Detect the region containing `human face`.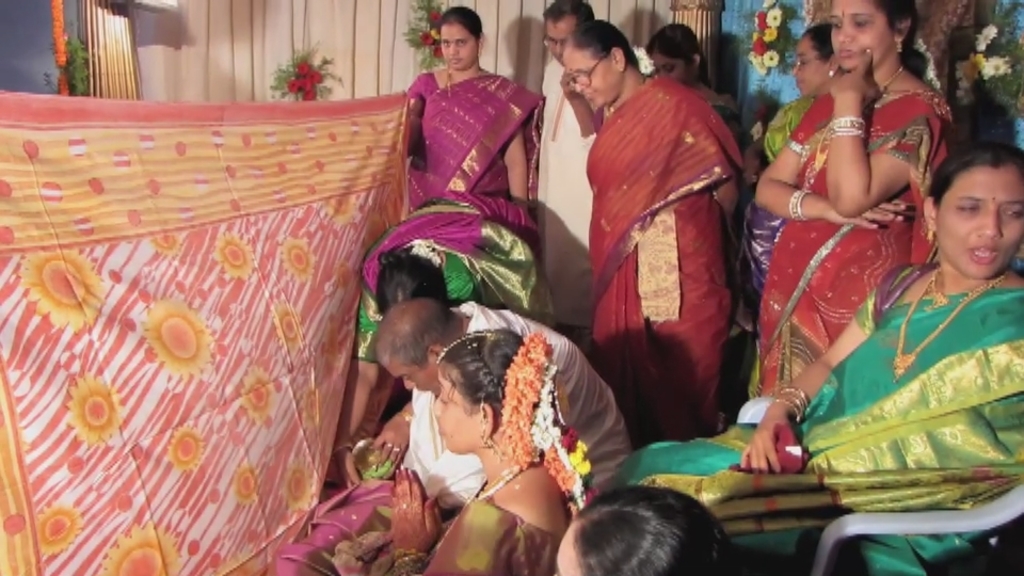
(793, 30, 821, 91).
